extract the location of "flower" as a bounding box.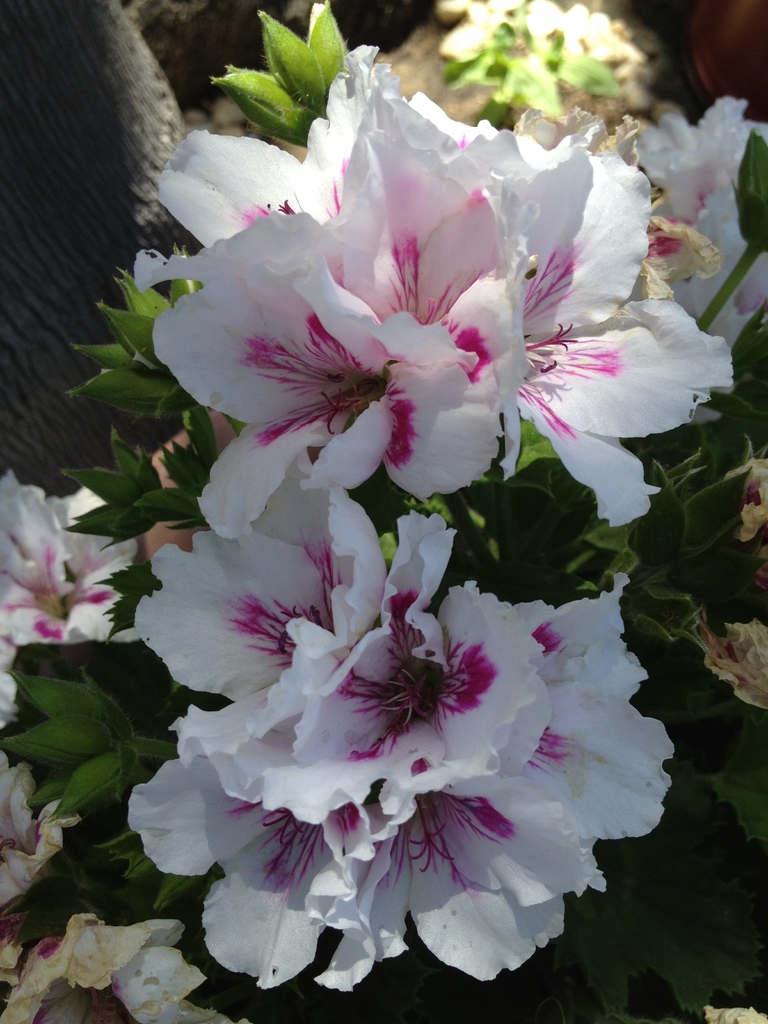
0, 748, 76, 905.
